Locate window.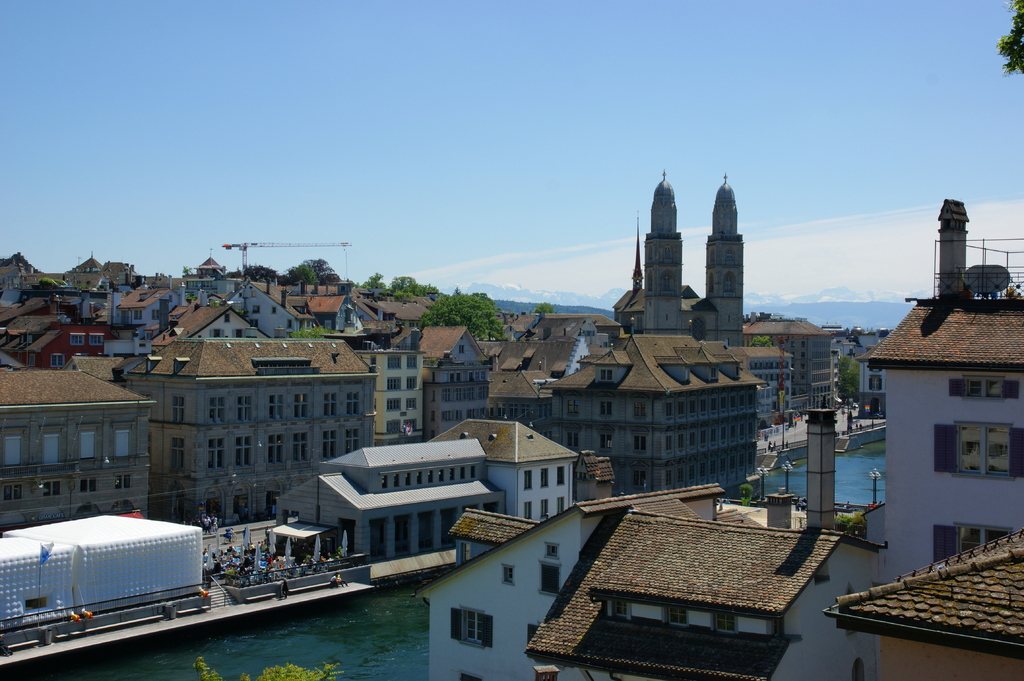
Bounding box: (x1=541, y1=498, x2=553, y2=522).
